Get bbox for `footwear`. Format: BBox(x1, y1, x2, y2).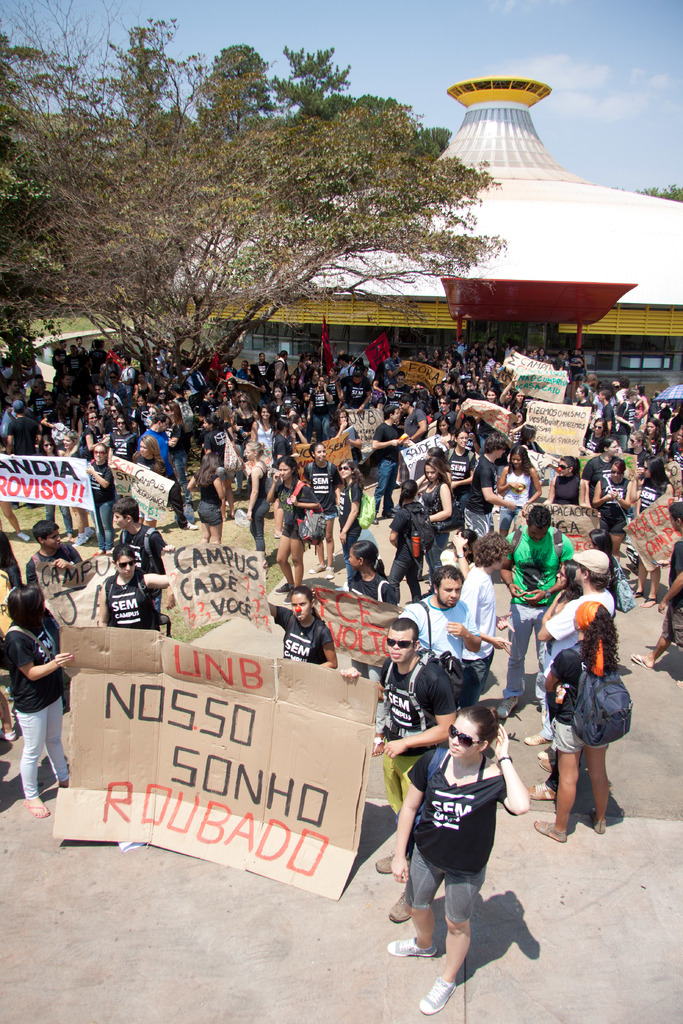
BBox(274, 584, 295, 593).
